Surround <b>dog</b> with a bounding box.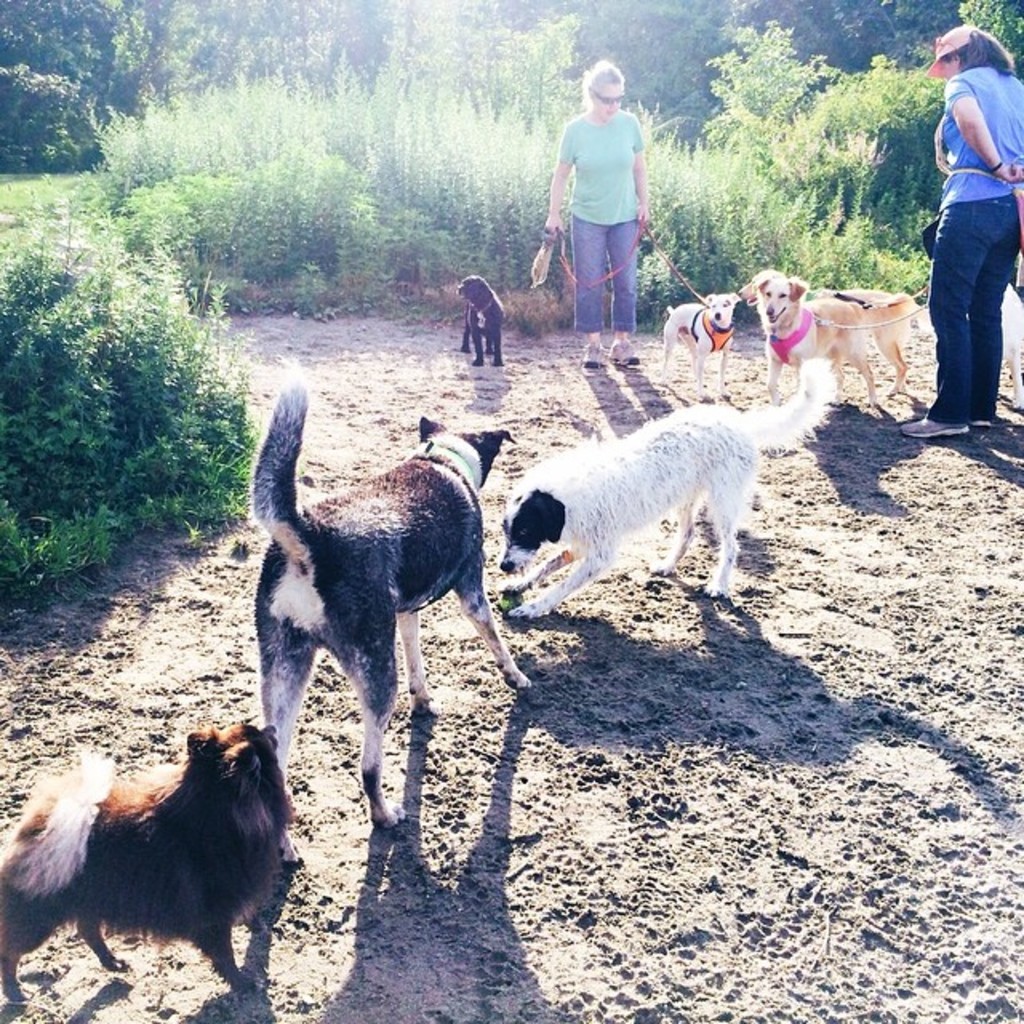
(456, 275, 510, 365).
